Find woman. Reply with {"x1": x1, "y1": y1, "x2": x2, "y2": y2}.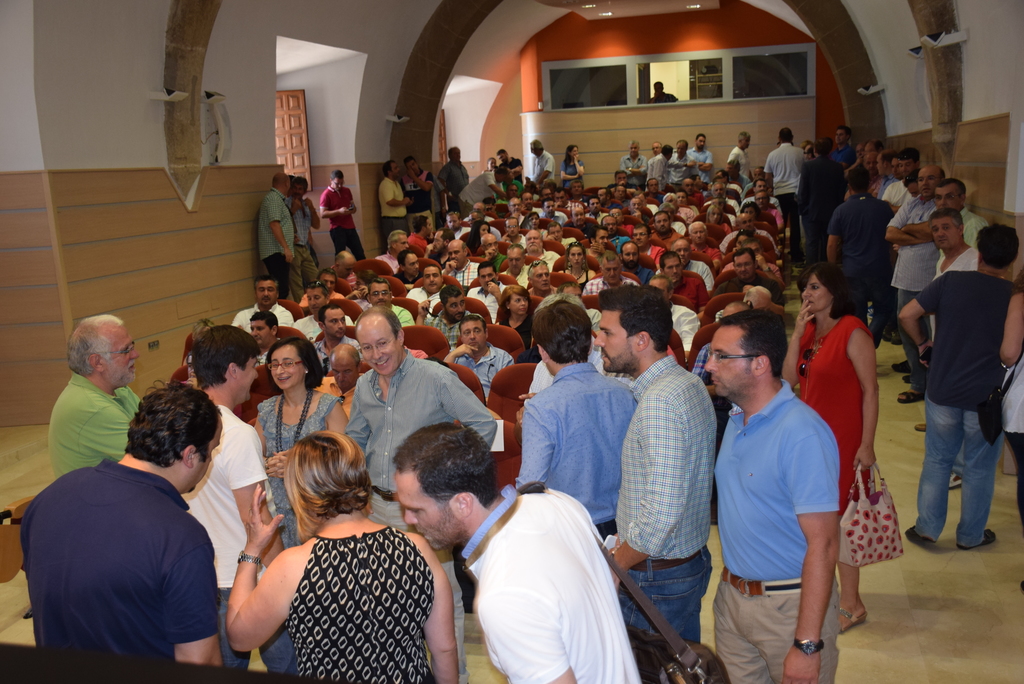
{"x1": 781, "y1": 266, "x2": 881, "y2": 640}.
